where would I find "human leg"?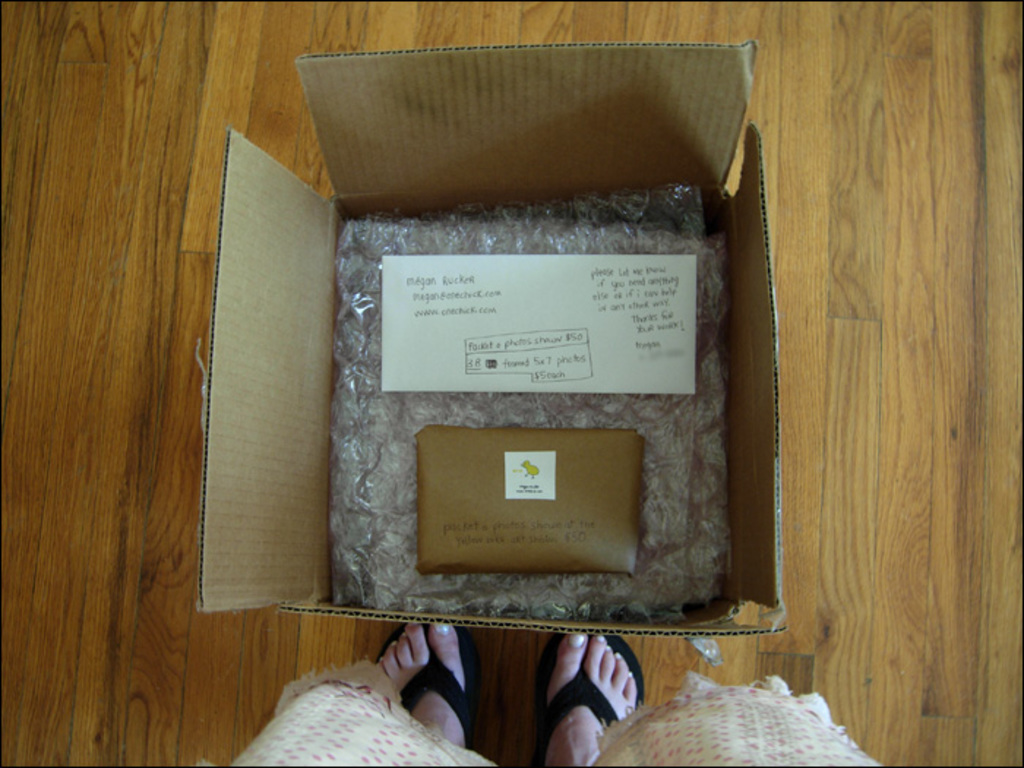
At <region>373, 629, 470, 737</region>.
